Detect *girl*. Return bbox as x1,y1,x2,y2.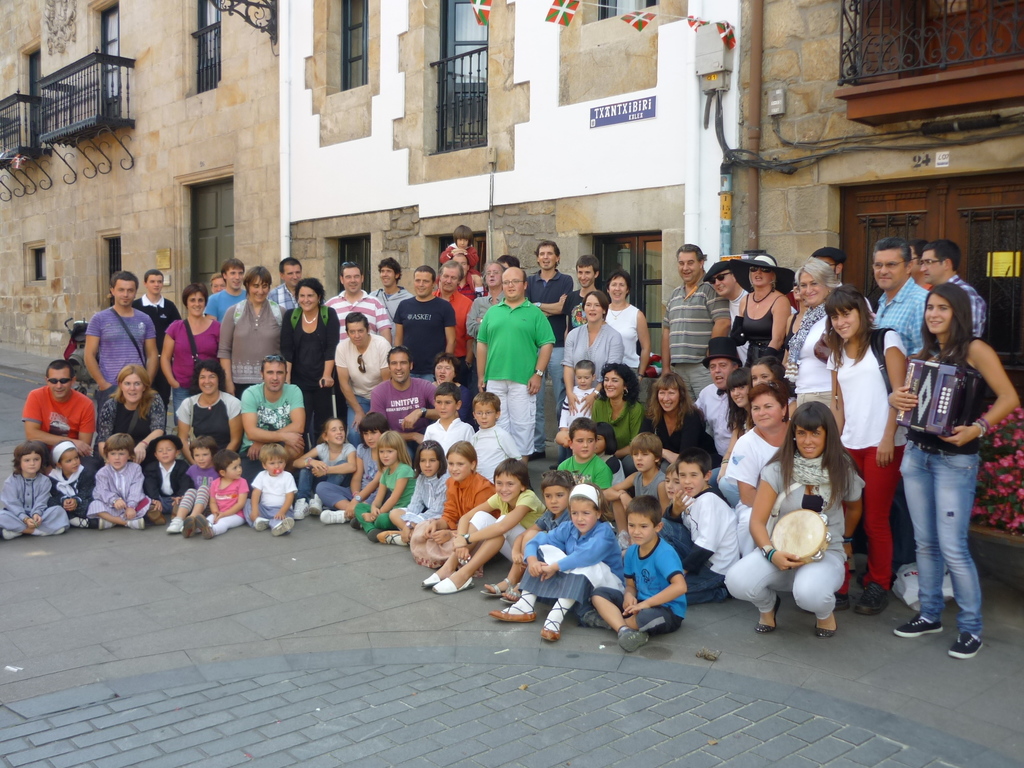
248,445,299,534.
